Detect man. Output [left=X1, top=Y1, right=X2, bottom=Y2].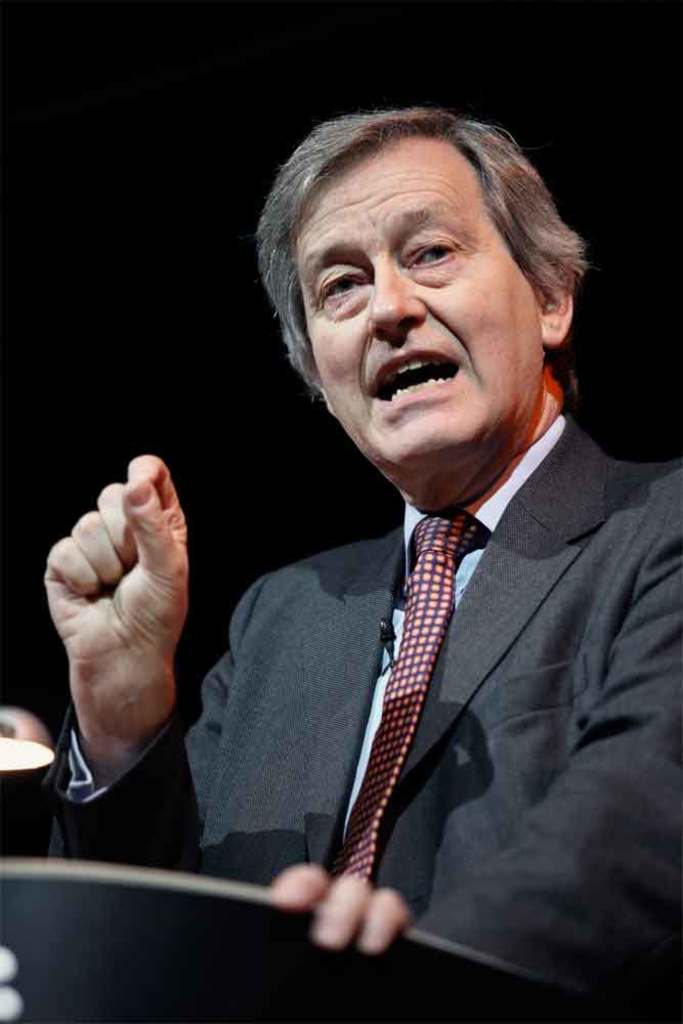
[left=171, top=103, right=679, bottom=962].
